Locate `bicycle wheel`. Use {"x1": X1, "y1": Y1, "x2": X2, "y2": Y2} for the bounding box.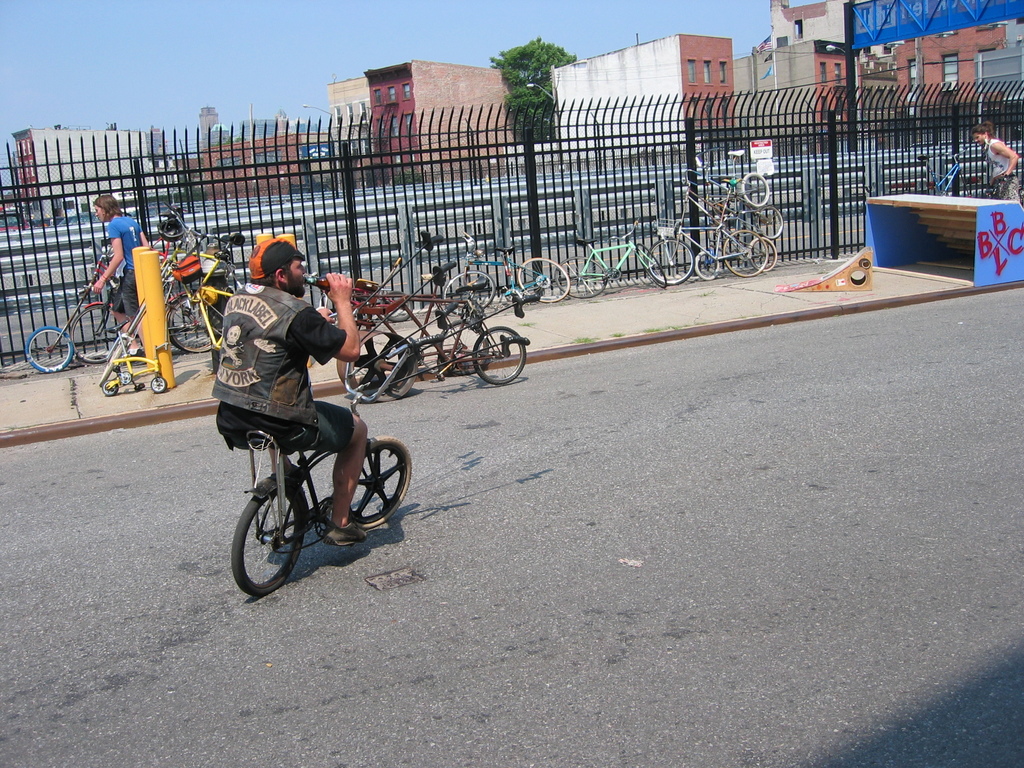
{"x1": 65, "y1": 303, "x2": 128, "y2": 369}.
